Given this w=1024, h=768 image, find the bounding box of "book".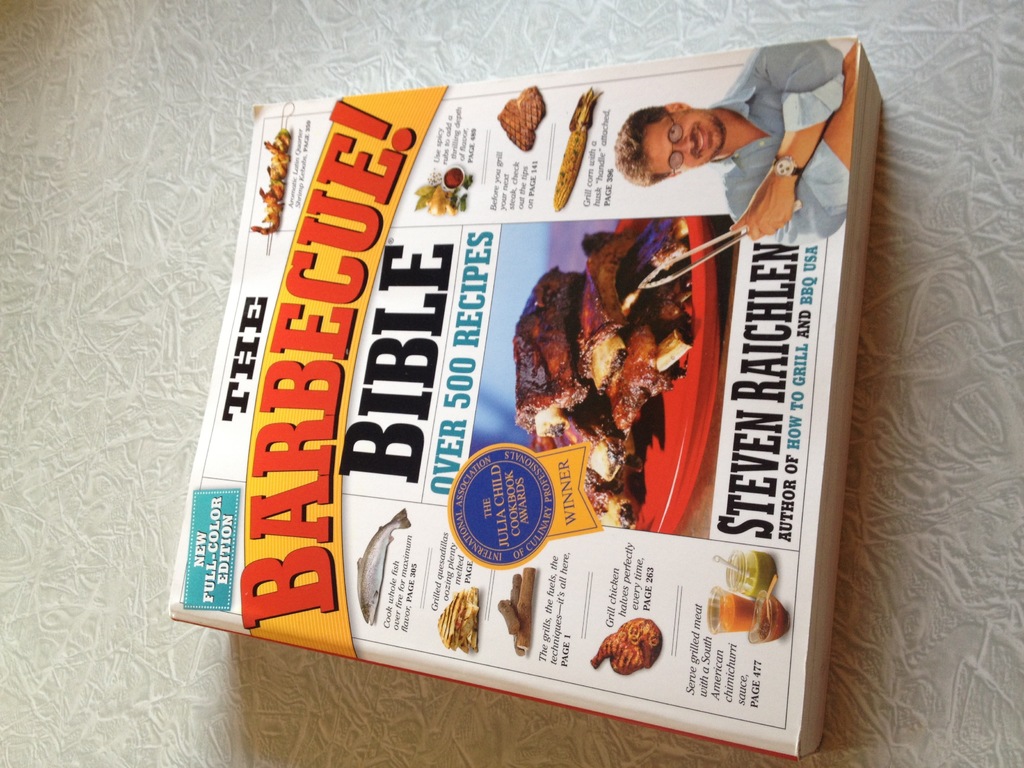
<region>159, 35, 884, 759</region>.
